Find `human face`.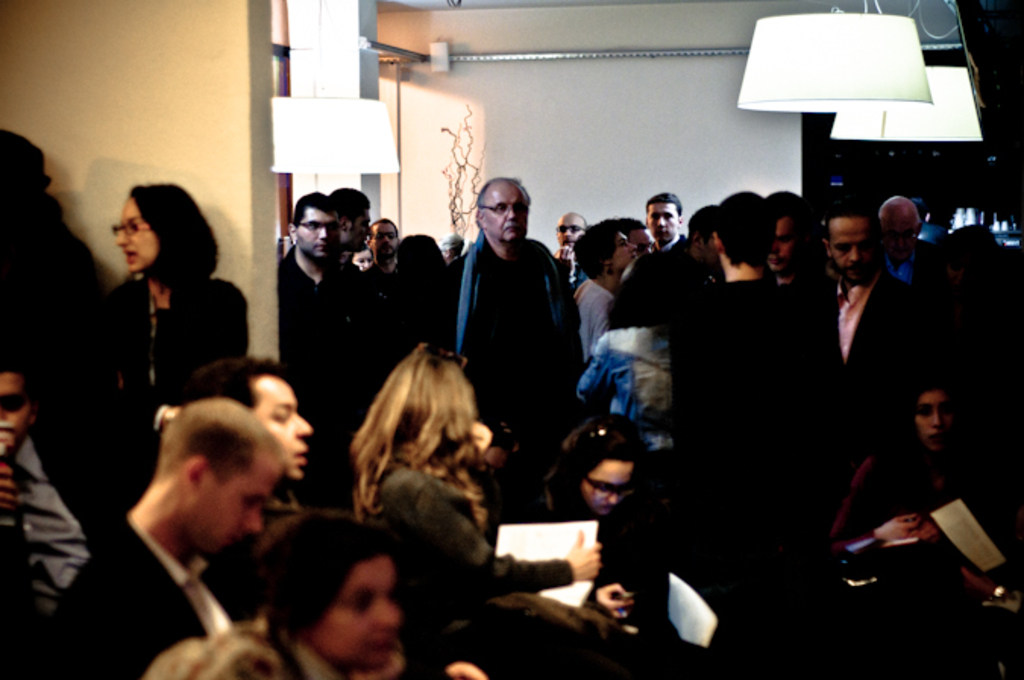
region(913, 387, 954, 451).
